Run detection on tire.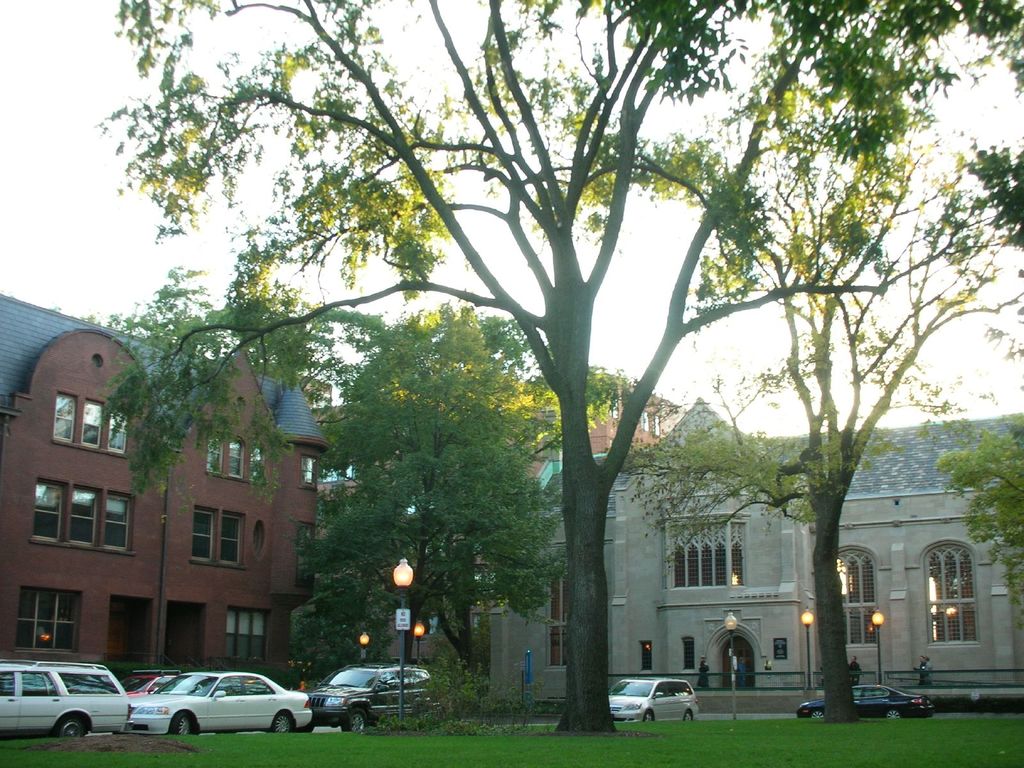
Result: select_region(172, 712, 192, 738).
